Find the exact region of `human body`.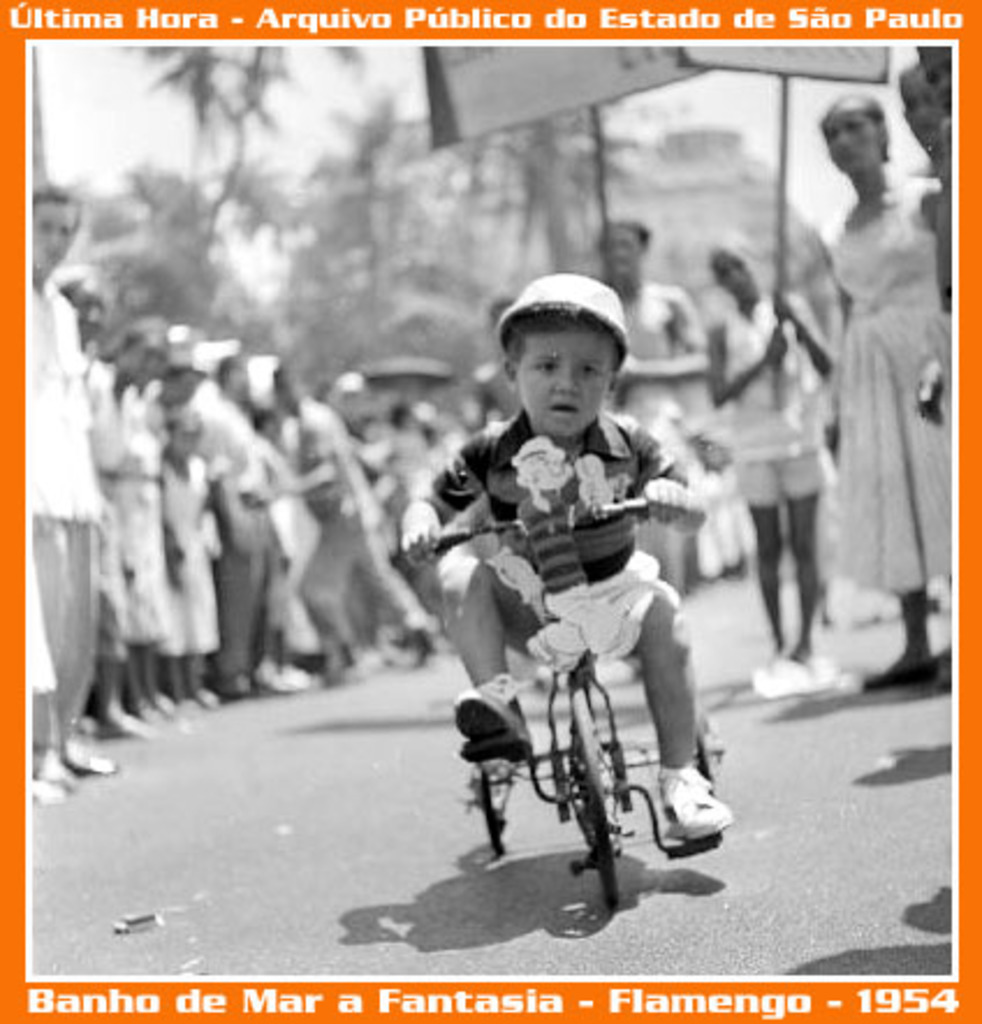
Exact region: detection(405, 410, 732, 841).
